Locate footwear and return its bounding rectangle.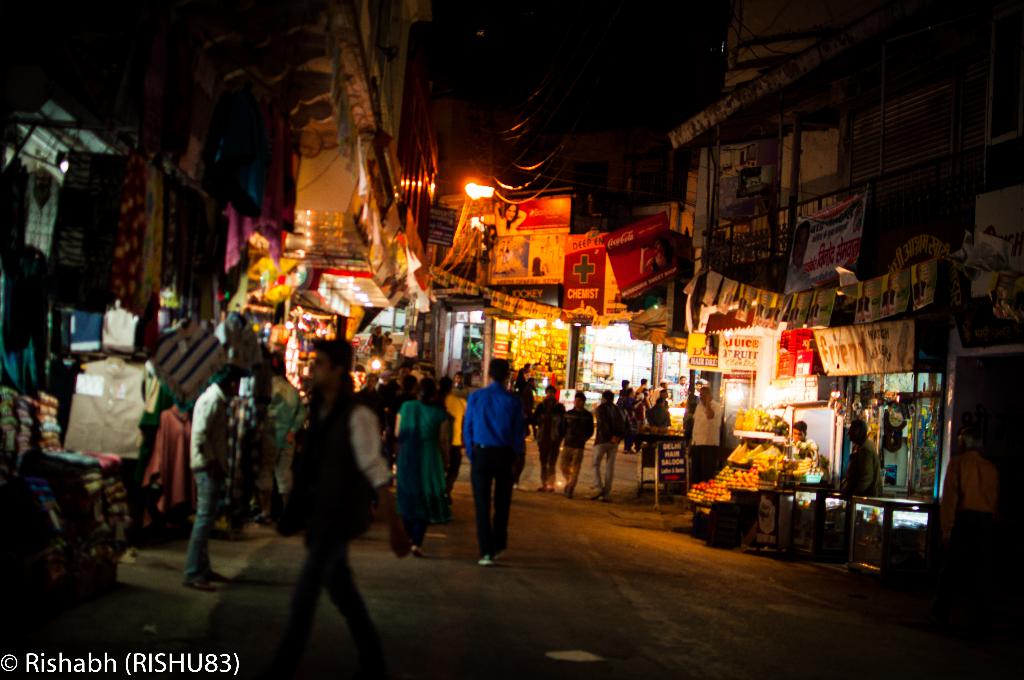
478 553 492 566.
